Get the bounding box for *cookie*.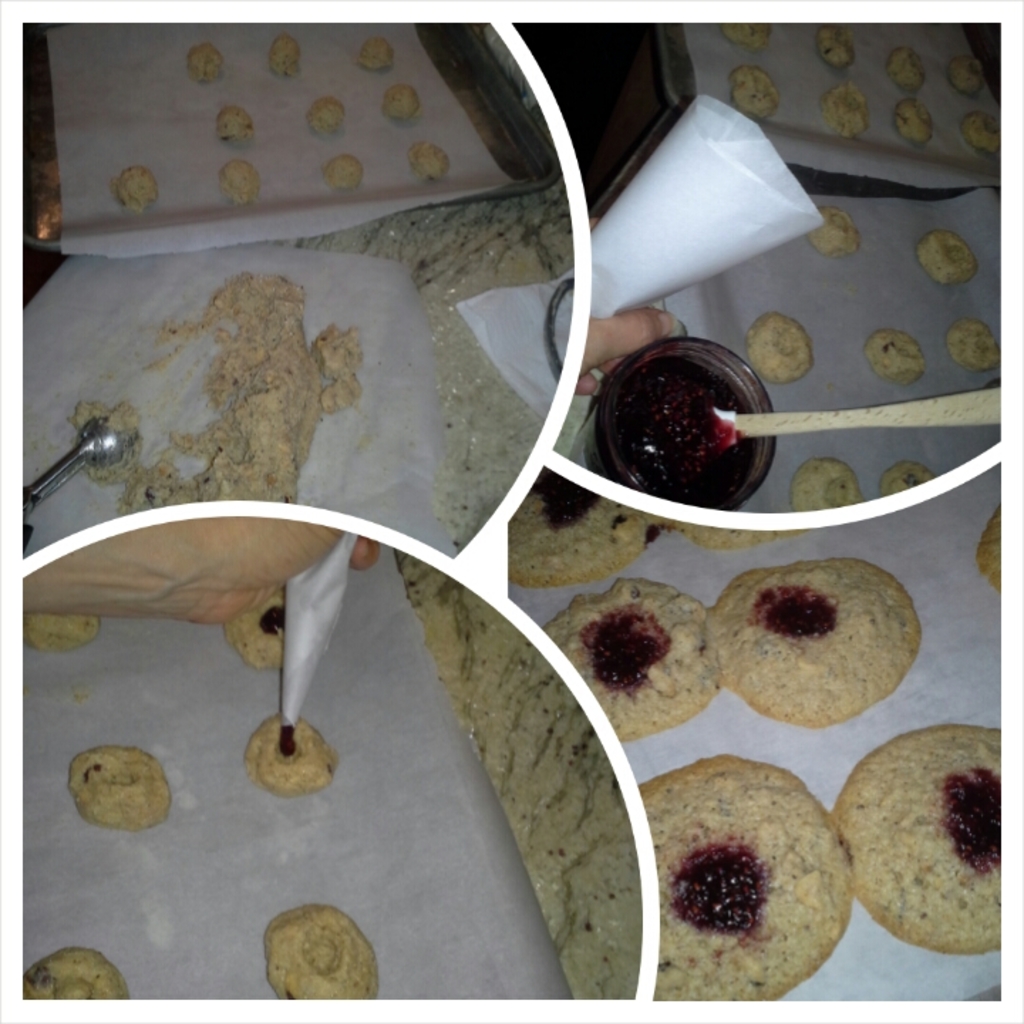
[808, 209, 860, 259].
